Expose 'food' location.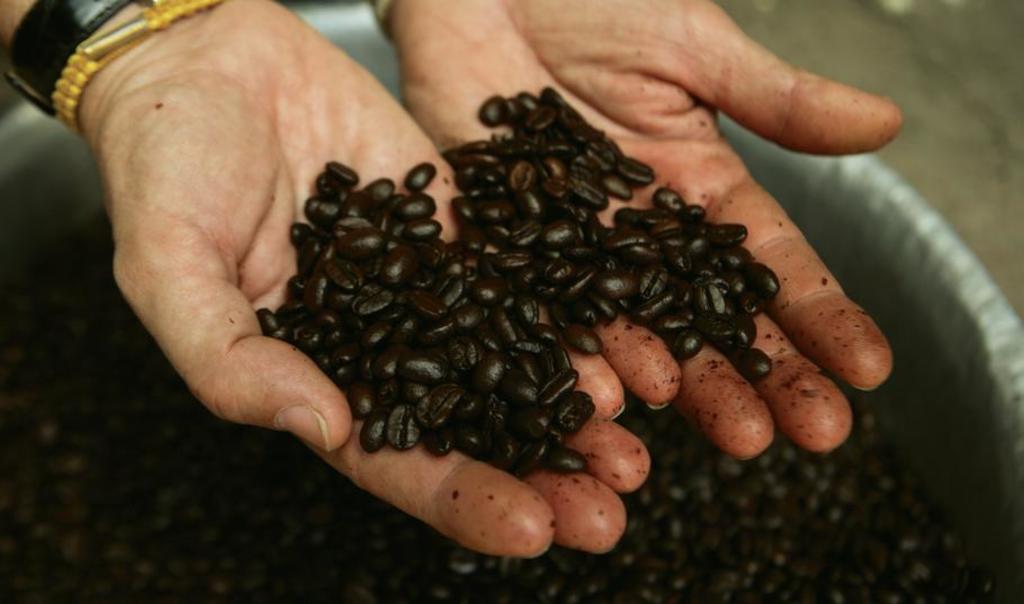
Exposed at box(246, 75, 792, 486).
